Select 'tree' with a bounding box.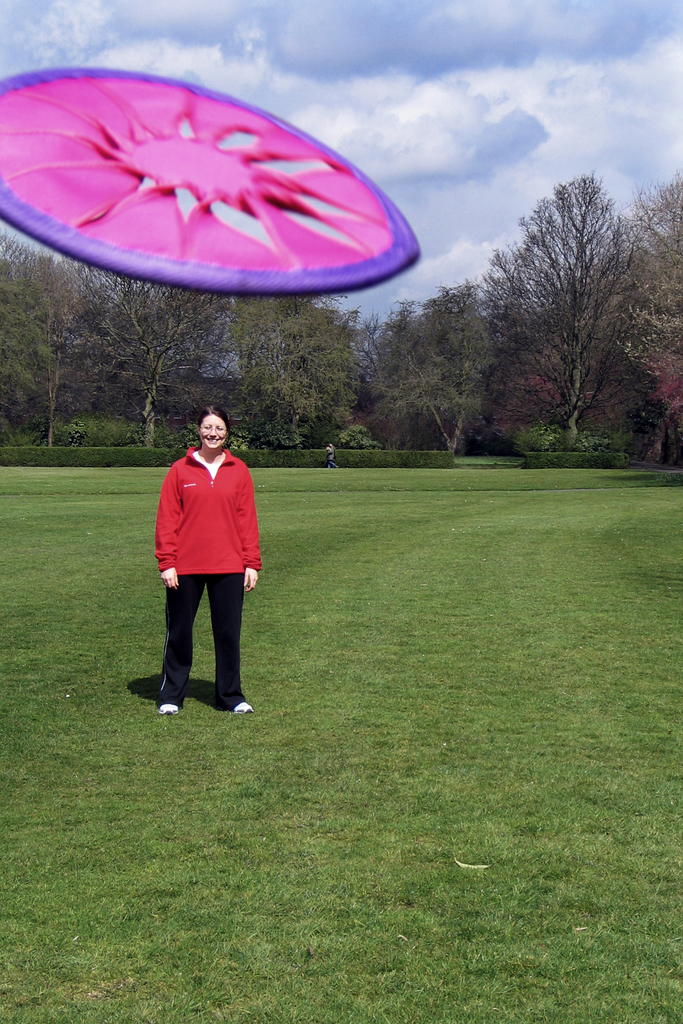
detection(620, 172, 682, 420).
